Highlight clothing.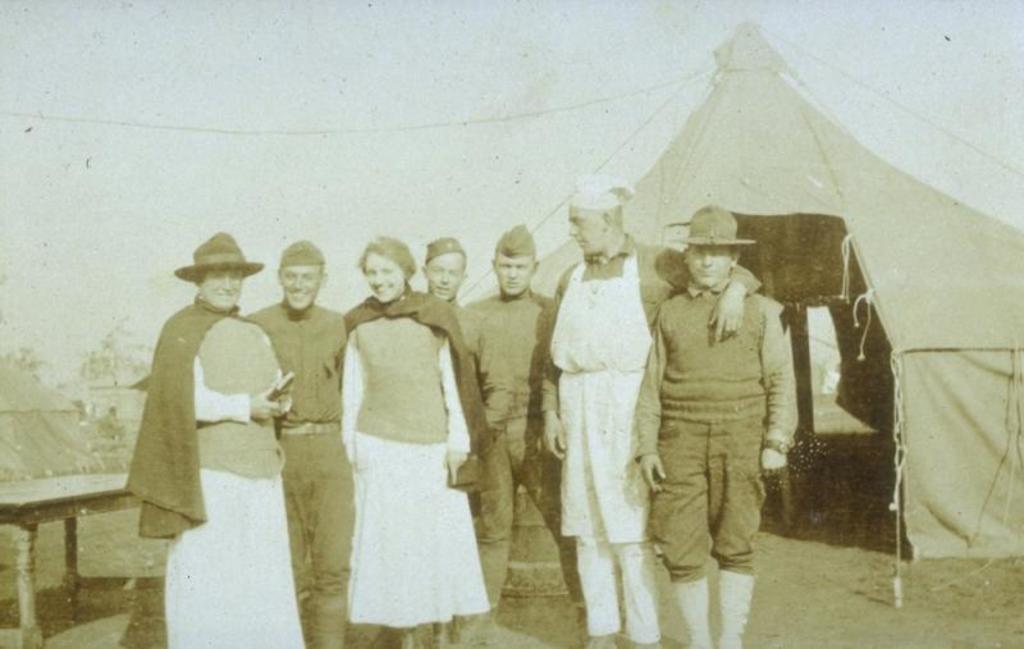
Highlighted region: {"left": 338, "top": 346, "right": 492, "bottom": 634}.
